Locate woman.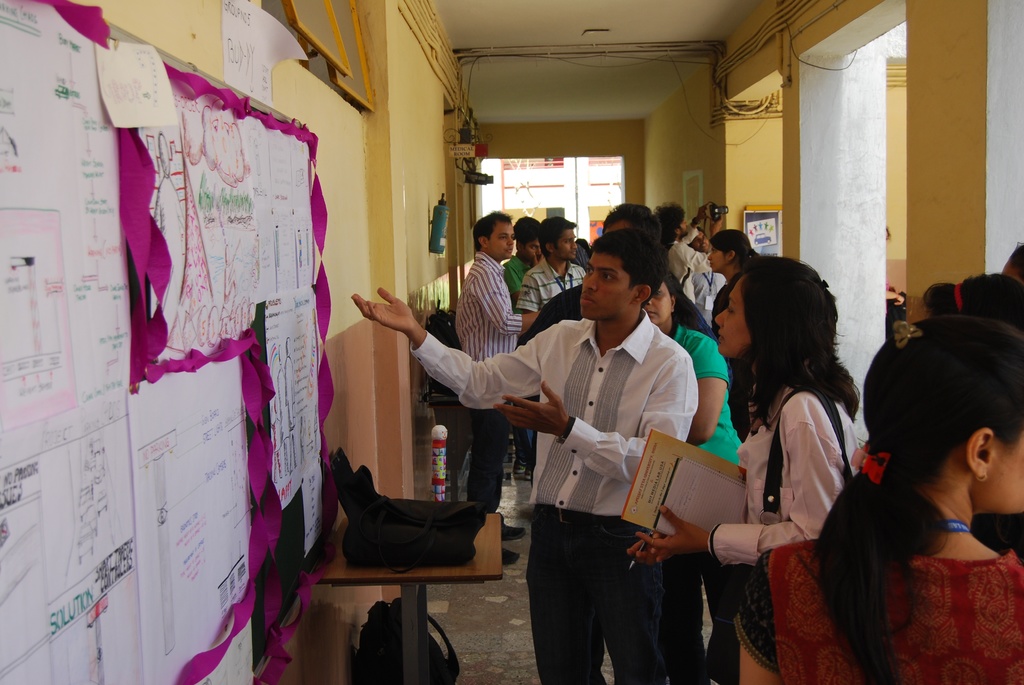
Bounding box: <box>733,316,1023,684</box>.
